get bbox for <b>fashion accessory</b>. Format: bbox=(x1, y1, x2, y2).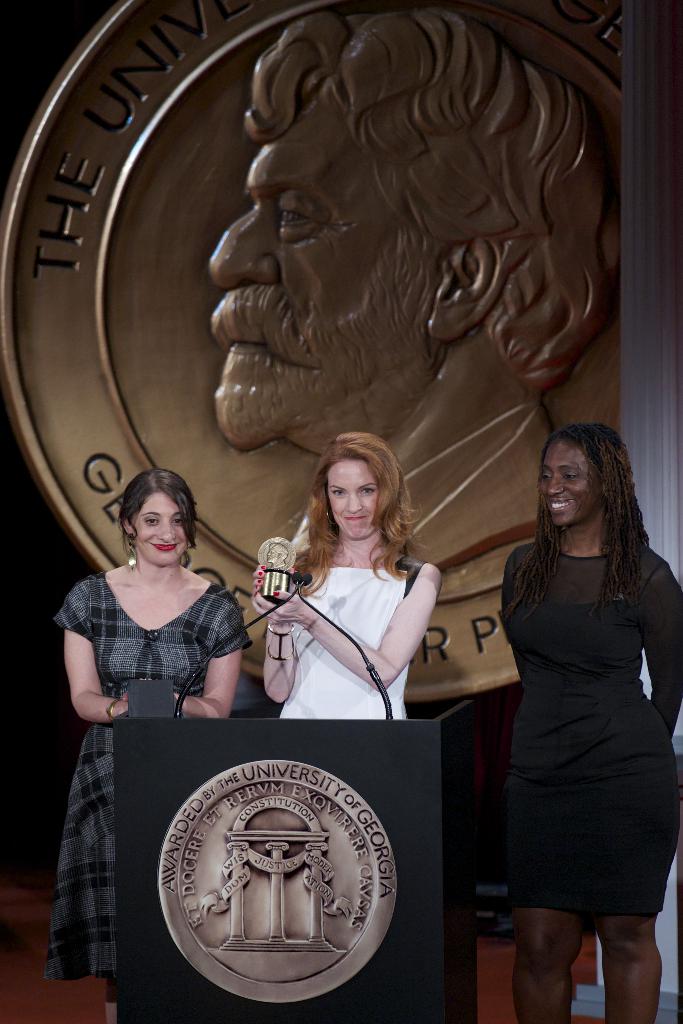
bbox=(258, 561, 266, 572).
